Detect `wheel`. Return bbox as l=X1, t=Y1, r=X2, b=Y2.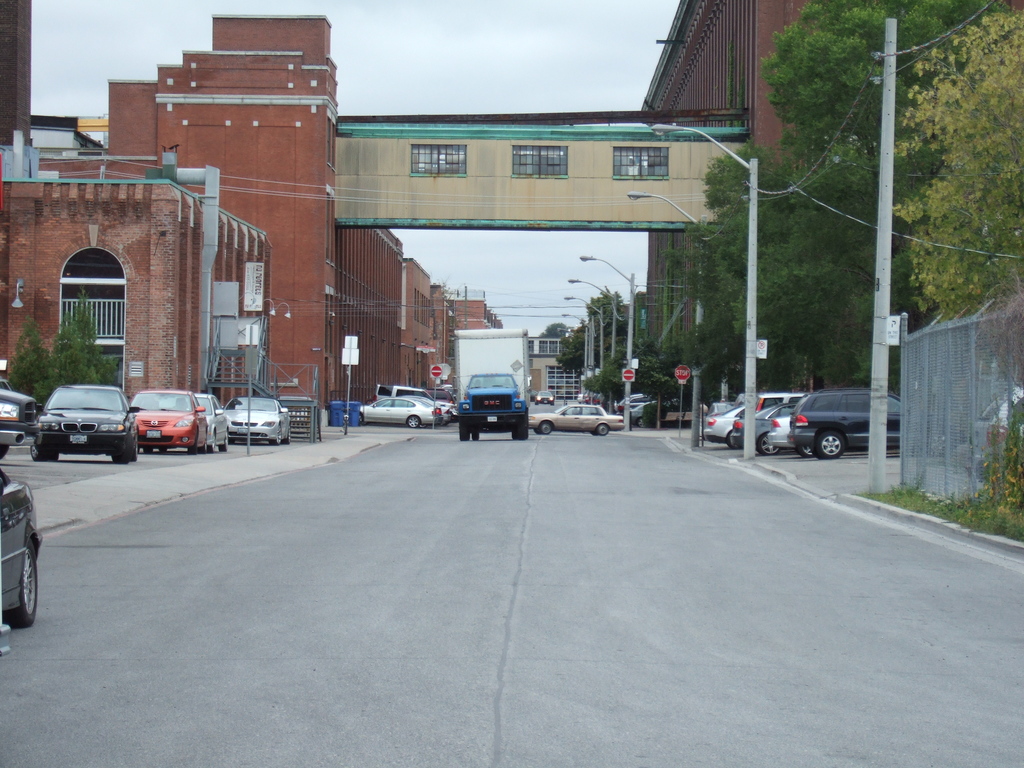
l=199, t=442, r=209, b=454.
